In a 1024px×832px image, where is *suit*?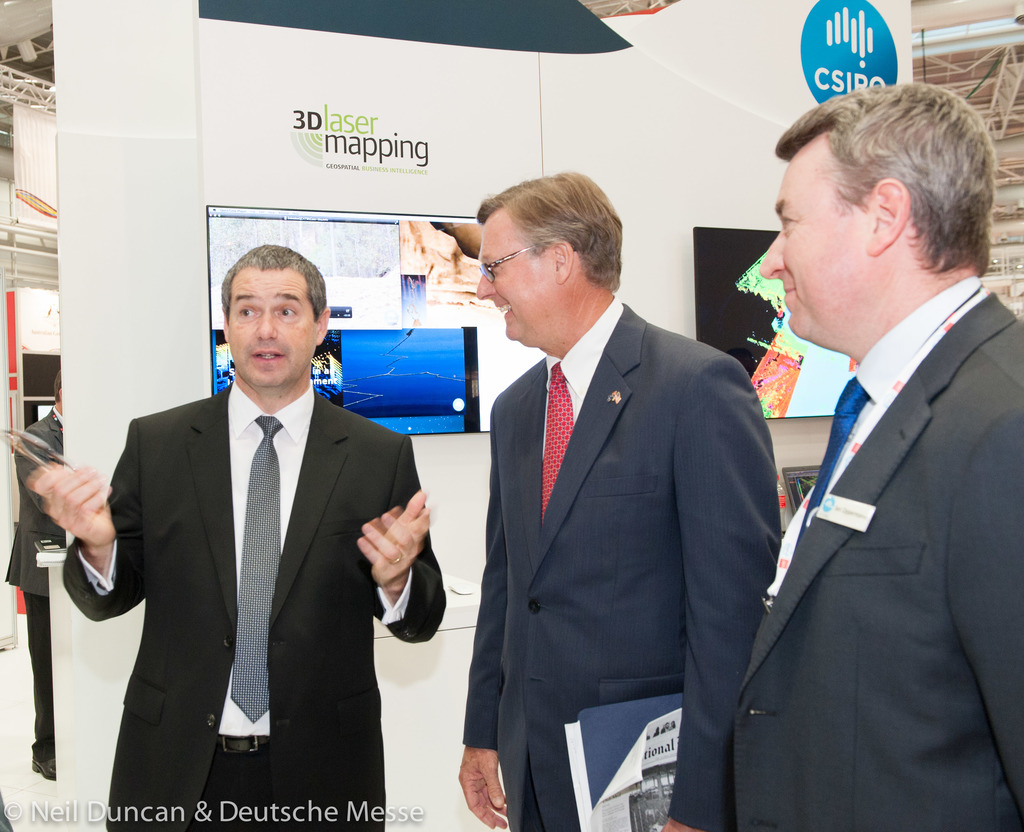
732,275,1023,831.
